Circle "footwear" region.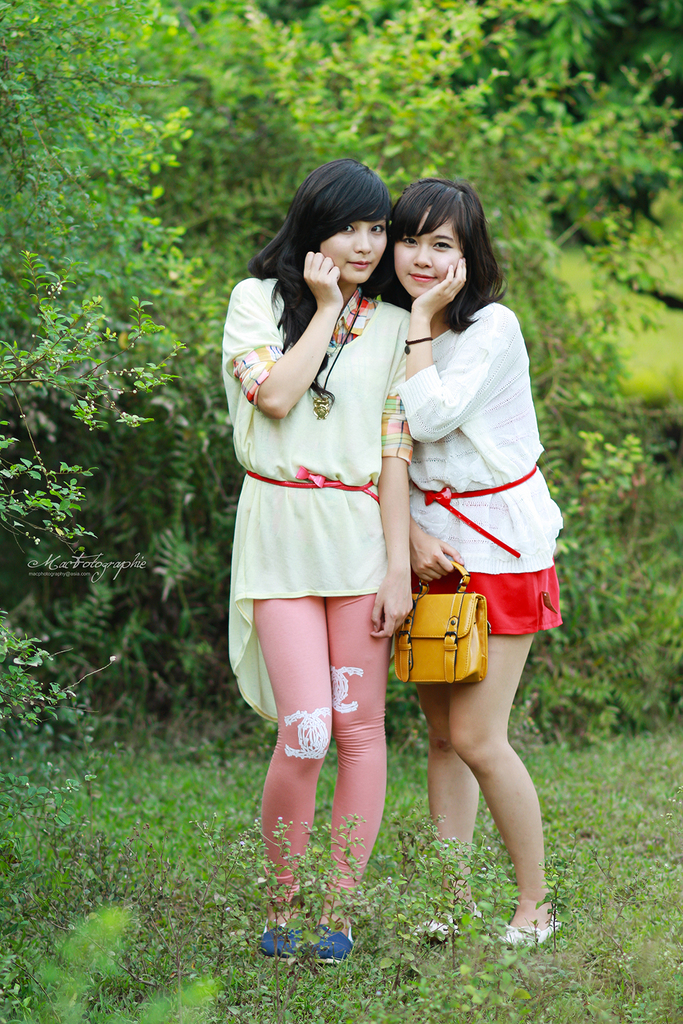
Region: bbox(309, 913, 354, 979).
